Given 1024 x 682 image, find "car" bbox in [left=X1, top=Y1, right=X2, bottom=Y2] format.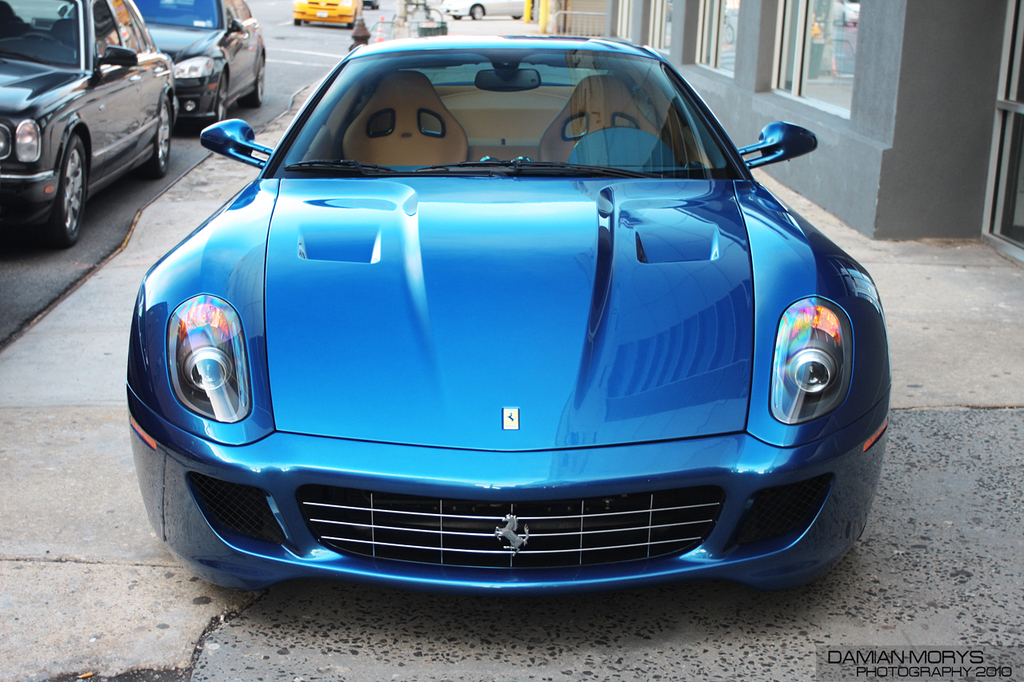
[left=285, top=0, right=367, bottom=30].
